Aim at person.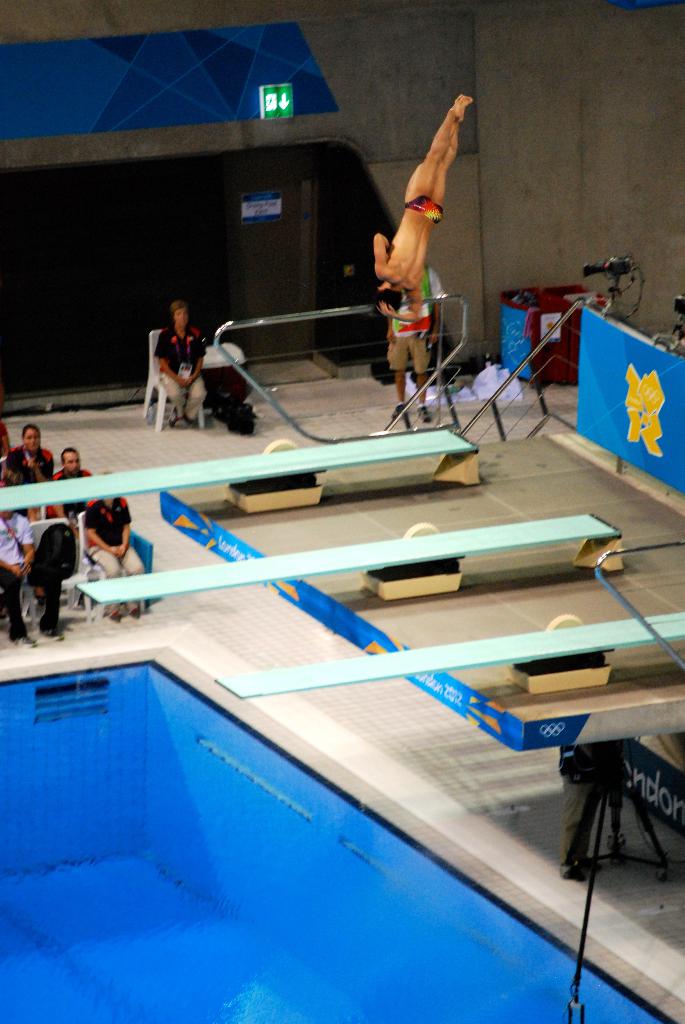
Aimed at [left=0, top=421, right=59, bottom=524].
